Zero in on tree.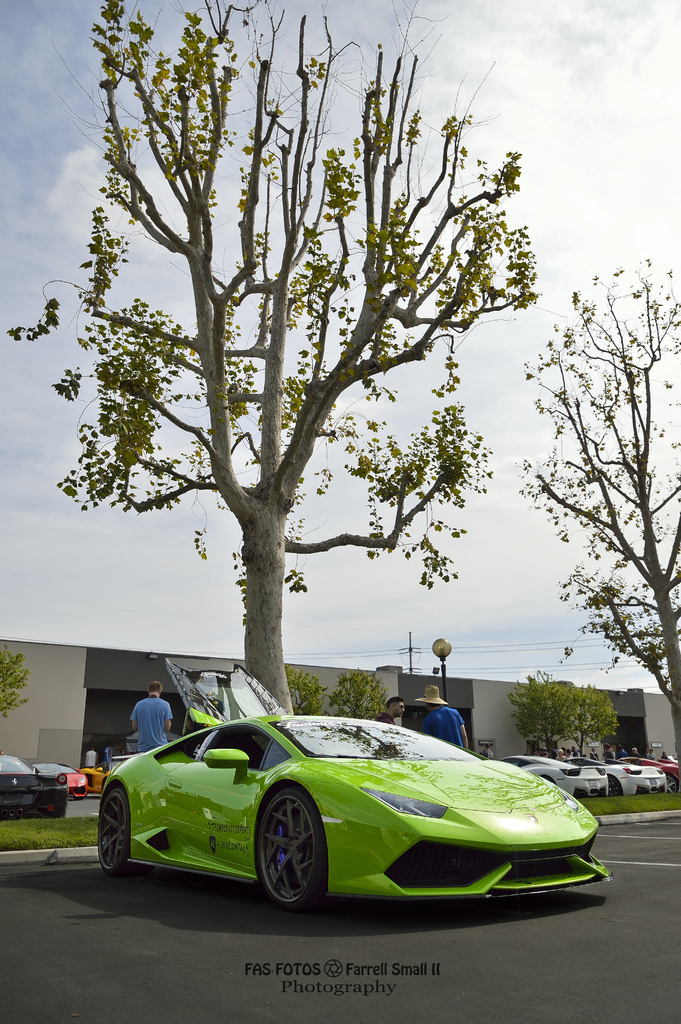
Zeroed in: (x1=0, y1=637, x2=35, y2=721).
